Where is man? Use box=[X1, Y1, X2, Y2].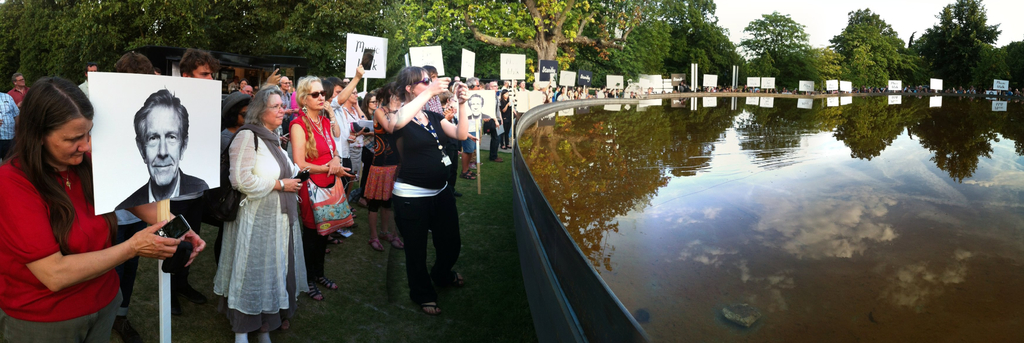
box=[468, 95, 492, 129].
